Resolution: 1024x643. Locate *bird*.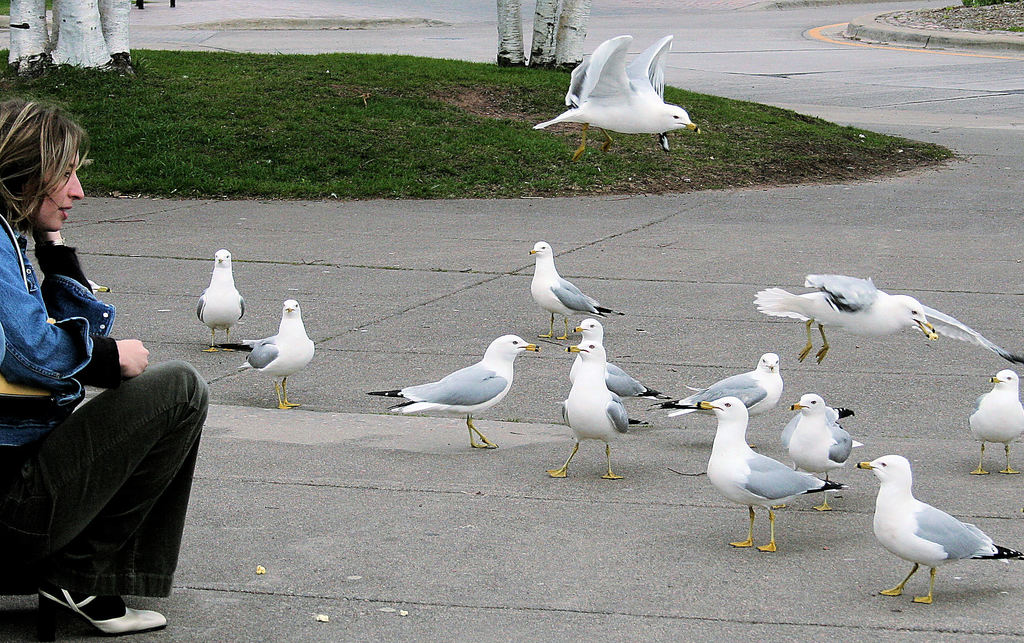
368,332,537,454.
